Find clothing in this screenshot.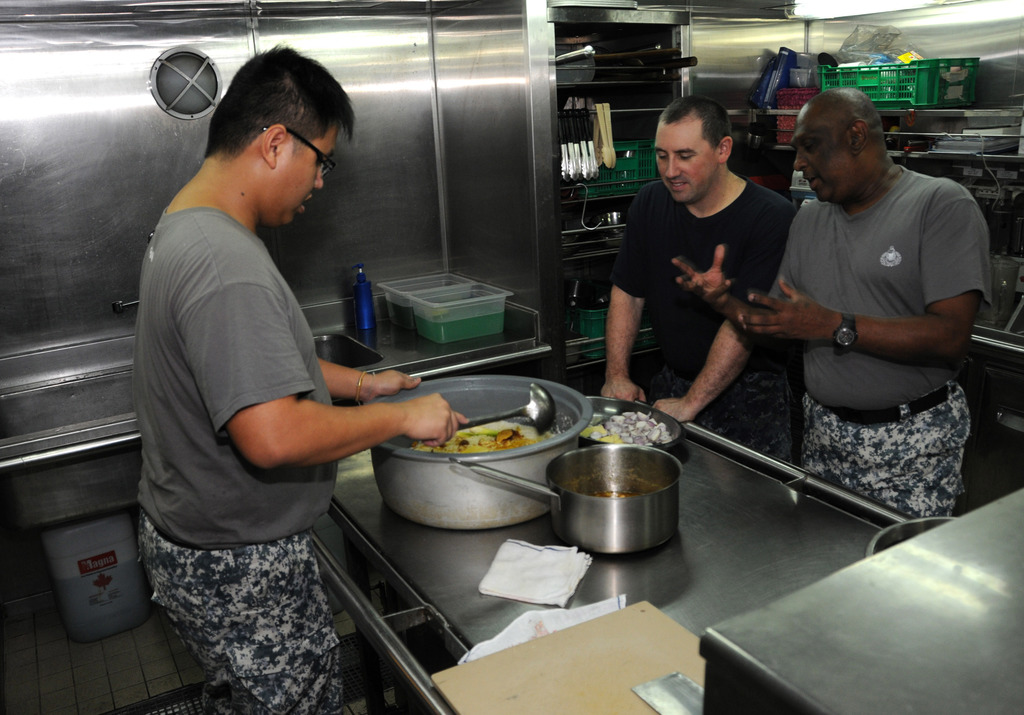
The bounding box for clothing is pyautogui.locateOnScreen(766, 162, 992, 412).
